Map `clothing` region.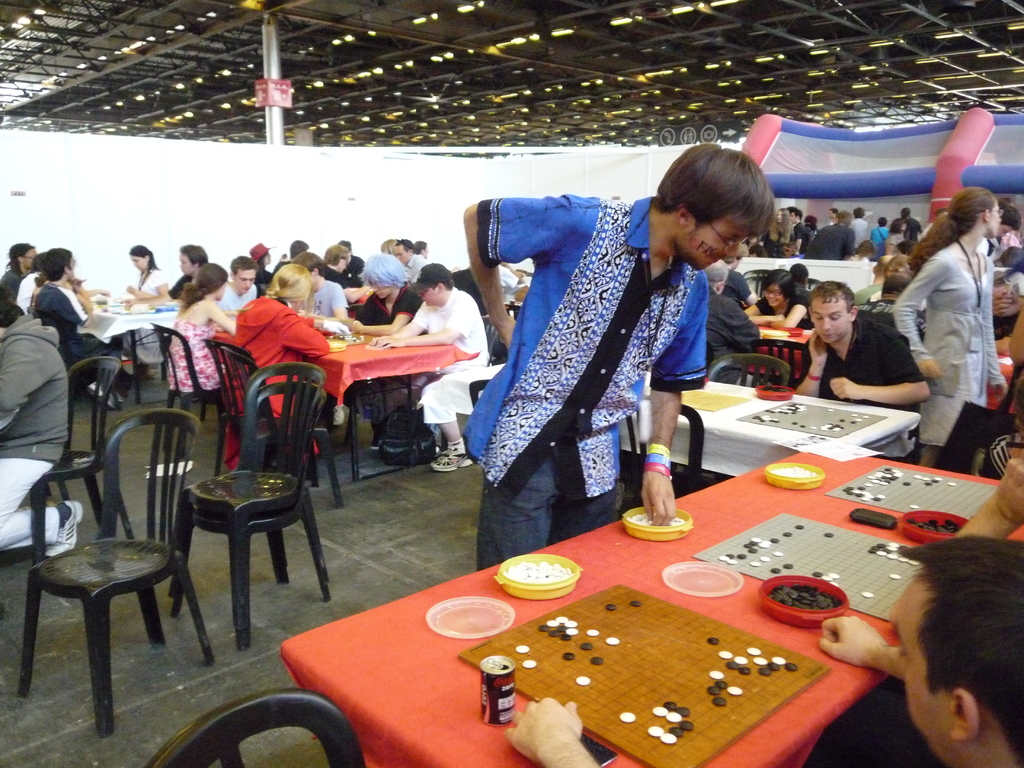
Mapped to 361,280,423,316.
